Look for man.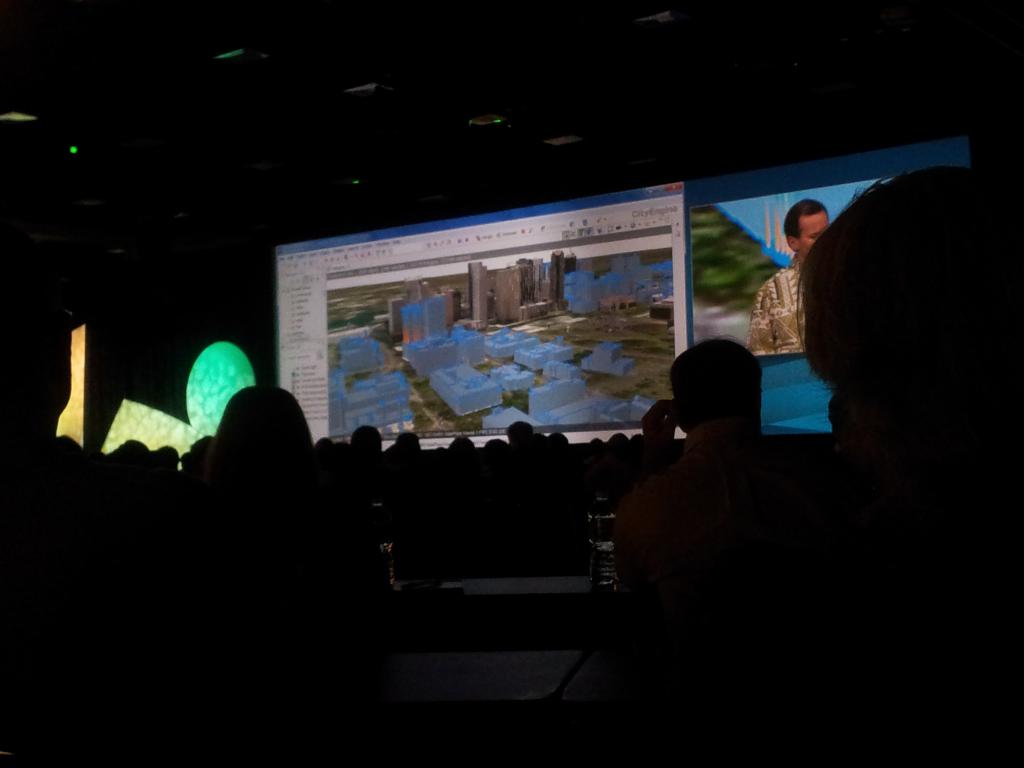
Found: 753 200 823 355.
